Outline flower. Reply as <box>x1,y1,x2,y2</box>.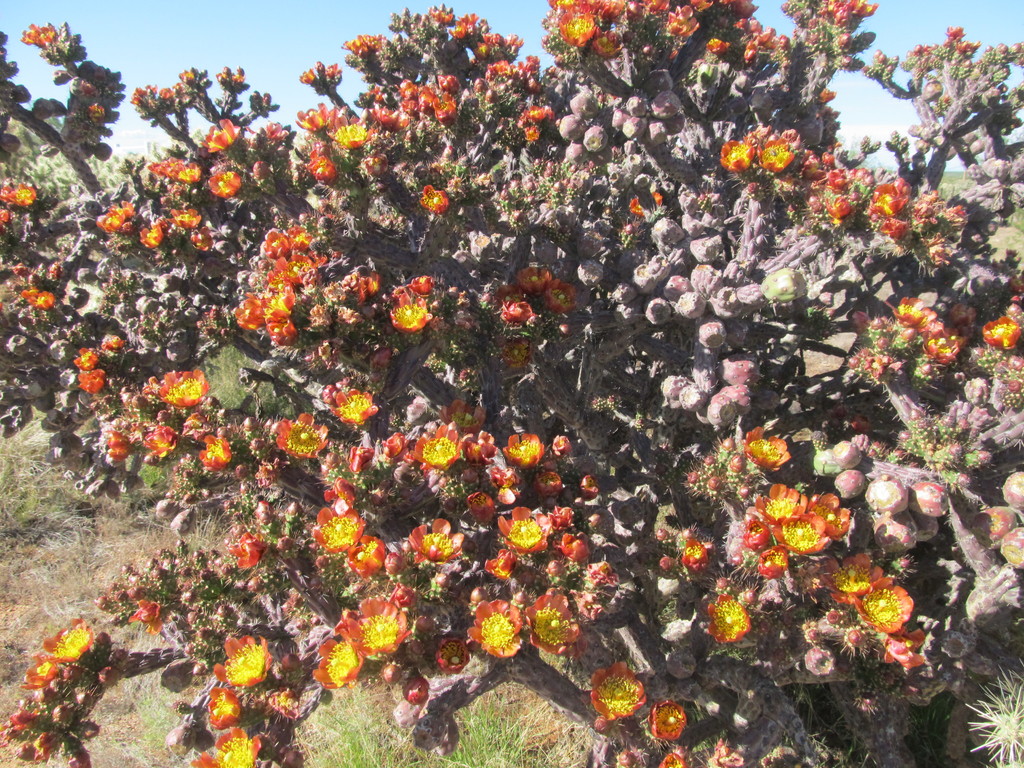
<box>333,596,419,659</box>.
